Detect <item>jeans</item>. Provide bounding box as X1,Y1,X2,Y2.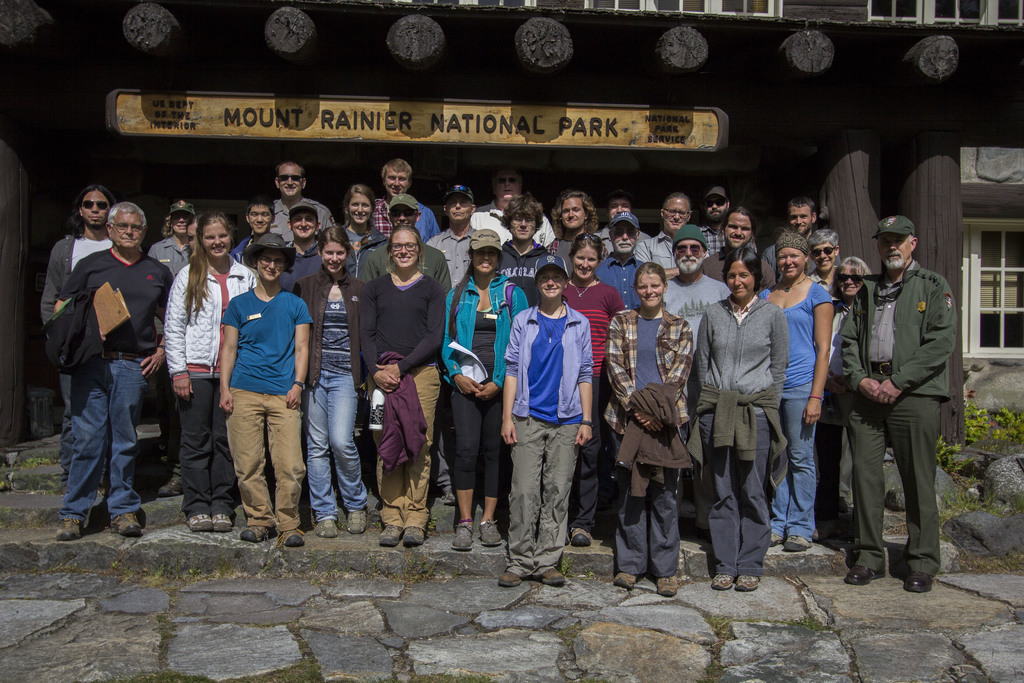
56,359,153,551.
